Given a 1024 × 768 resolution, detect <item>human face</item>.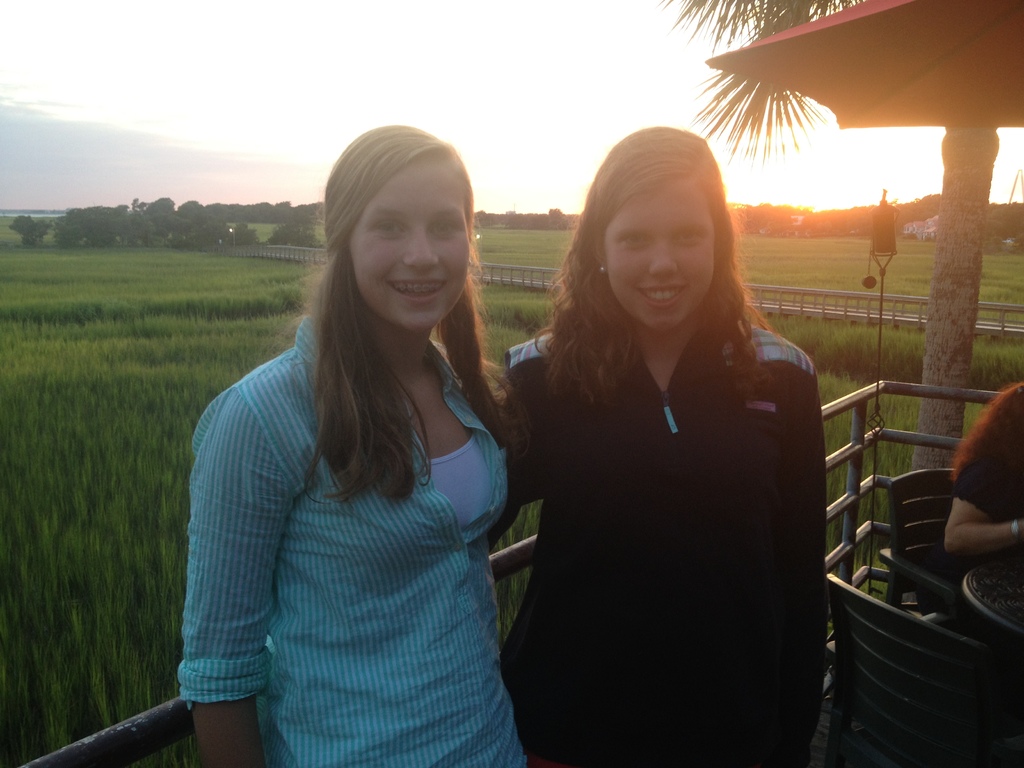
bbox(608, 183, 717, 335).
